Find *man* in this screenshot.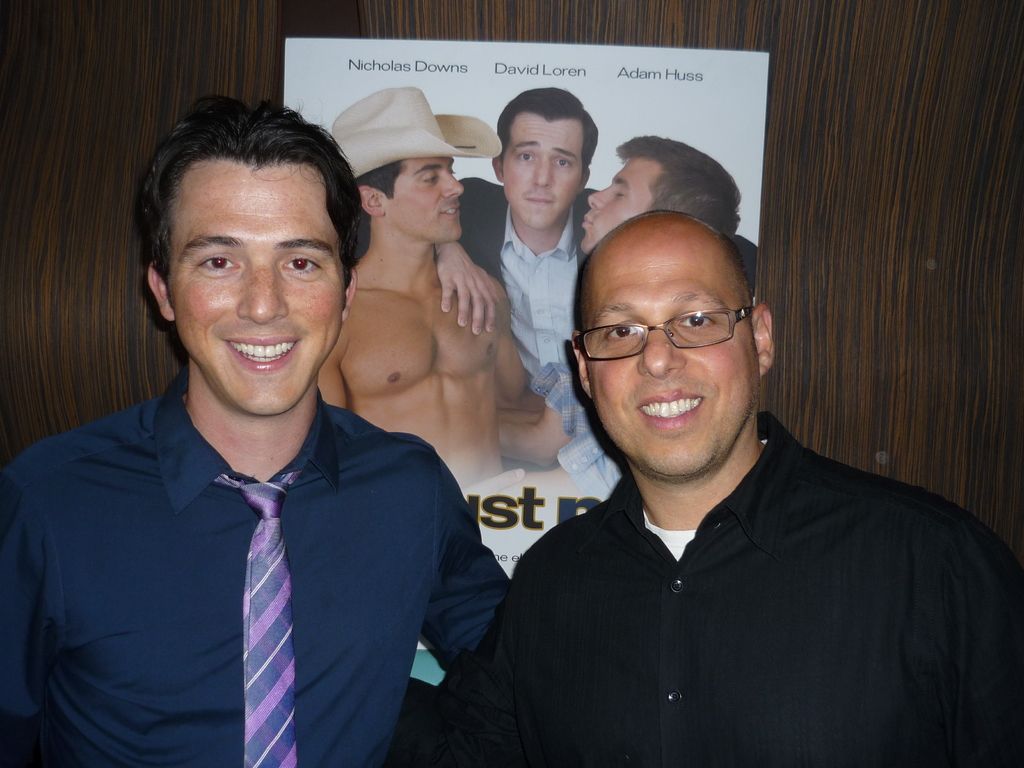
The bounding box for *man* is bbox=(578, 128, 748, 268).
